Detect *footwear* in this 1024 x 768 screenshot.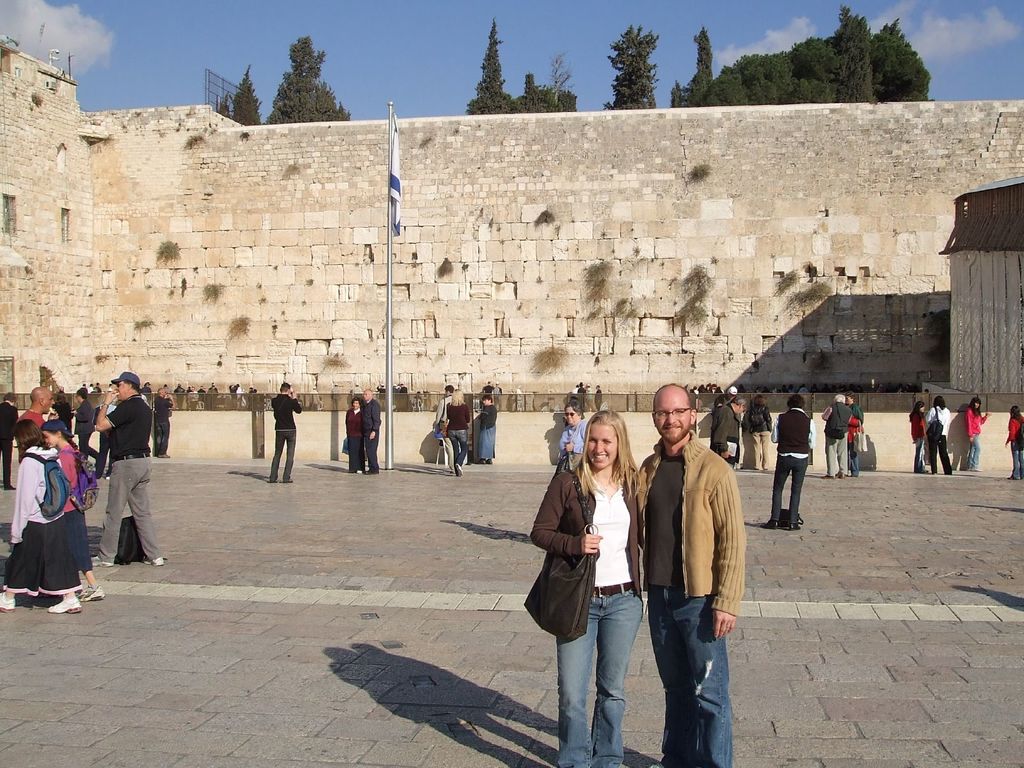
Detection: bbox=(485, 457, 495, 465).
